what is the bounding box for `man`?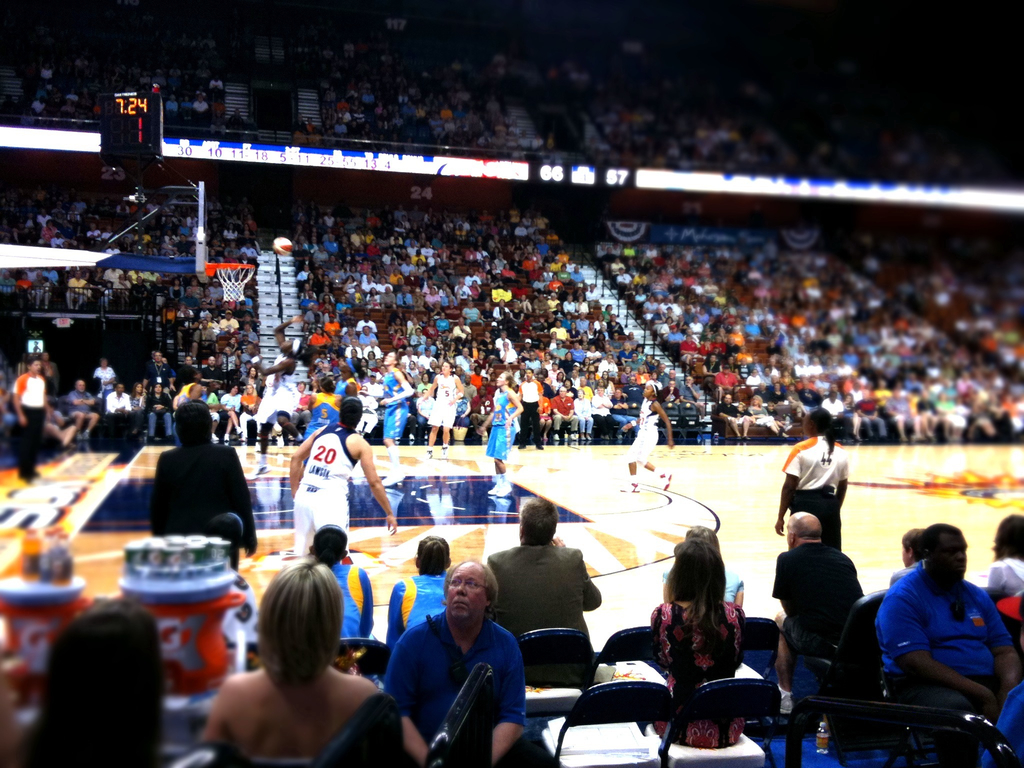
x1=516 y1=369 x2=545 y2=452.
